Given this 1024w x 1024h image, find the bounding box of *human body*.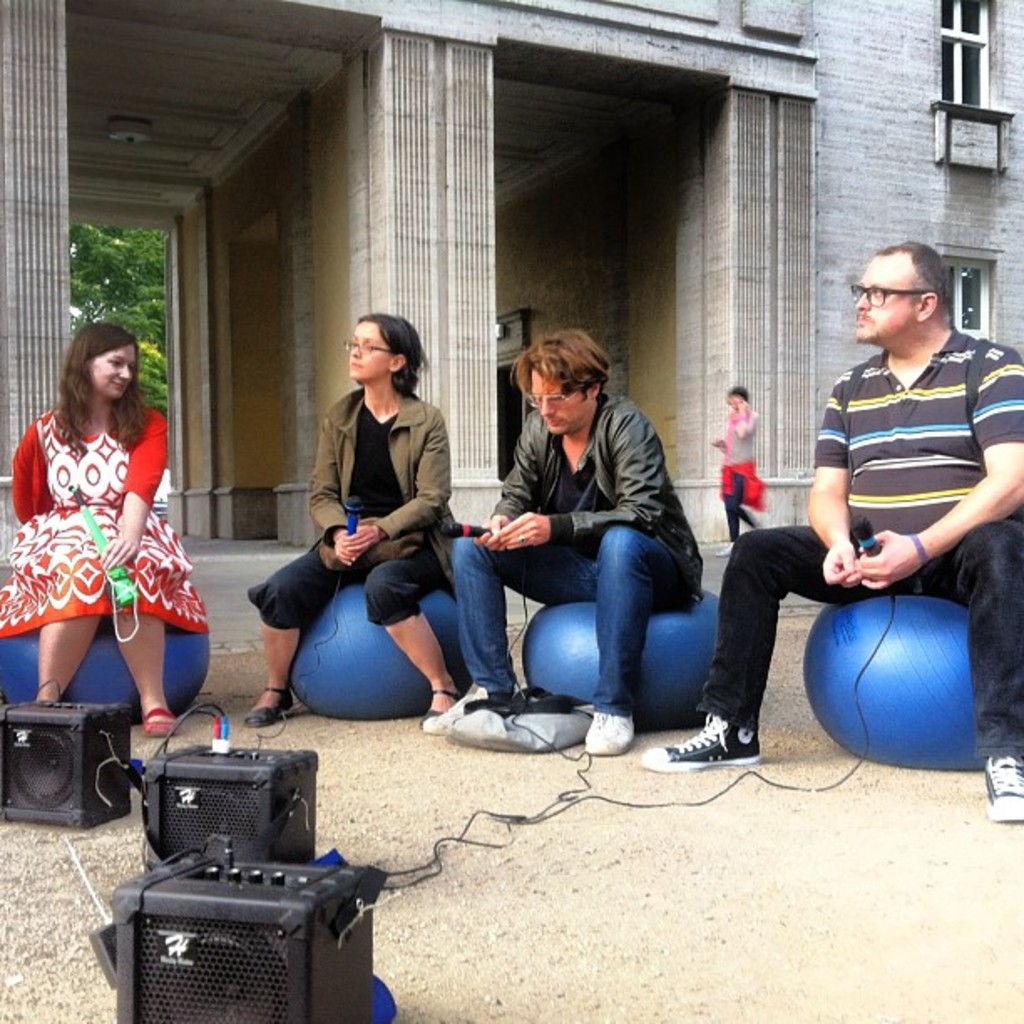
(x1=634, y1=243, x2=1022, y2=827).
